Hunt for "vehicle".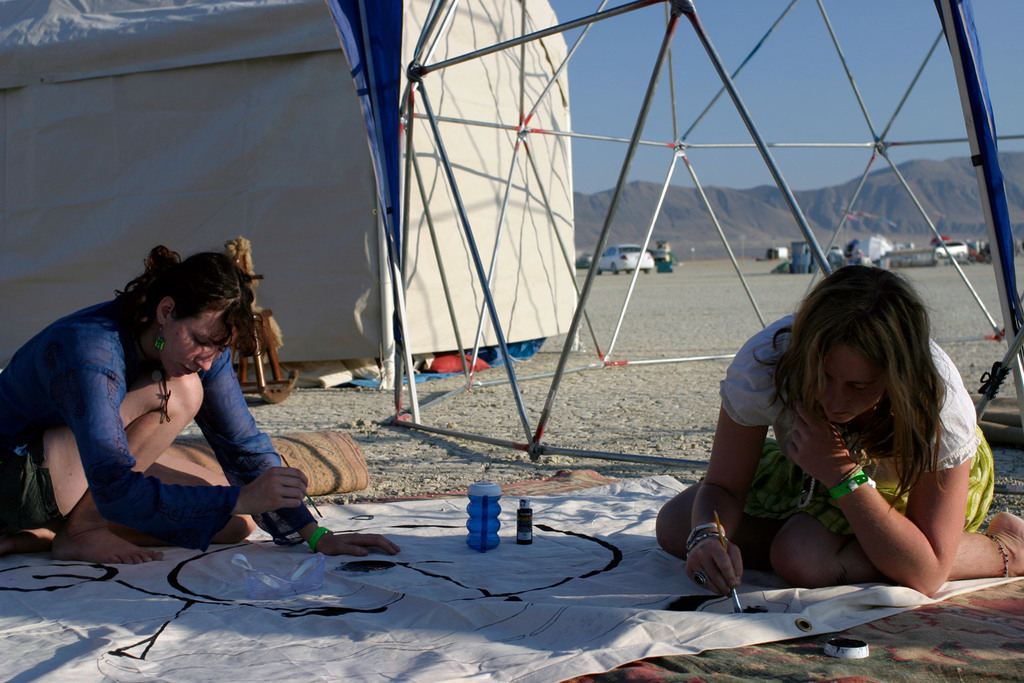
Hunted down at <box>570,253,593,273</box>.
